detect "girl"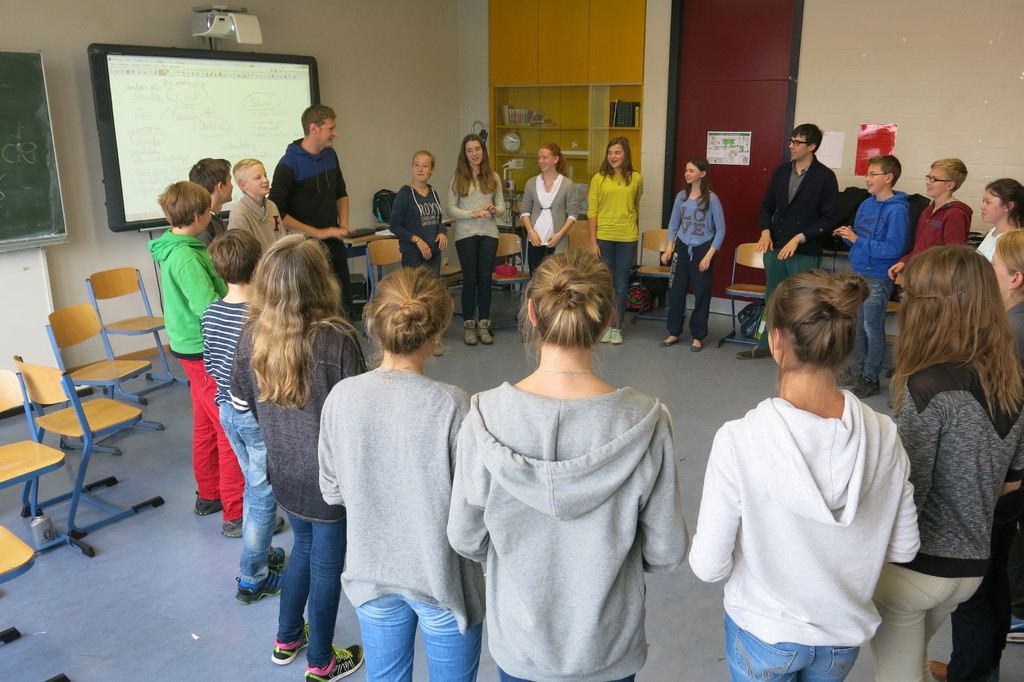
rect(385, 149, 451, 361)
